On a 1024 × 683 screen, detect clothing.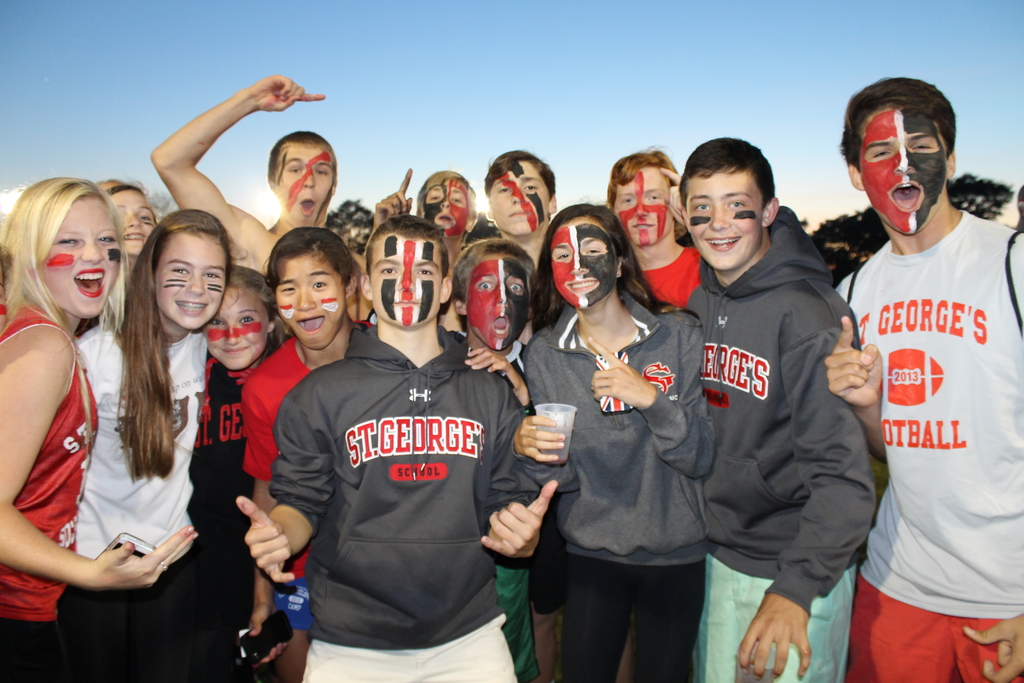
635, 242, 696, 300.
